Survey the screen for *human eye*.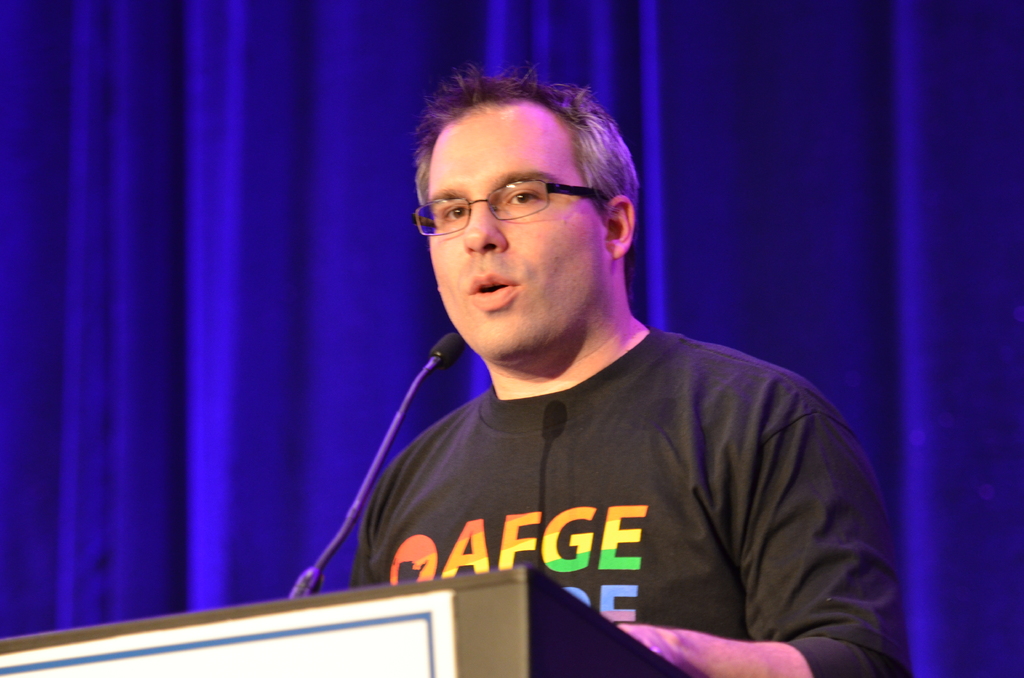
Survey found: region(436, 200, 471, 227).
